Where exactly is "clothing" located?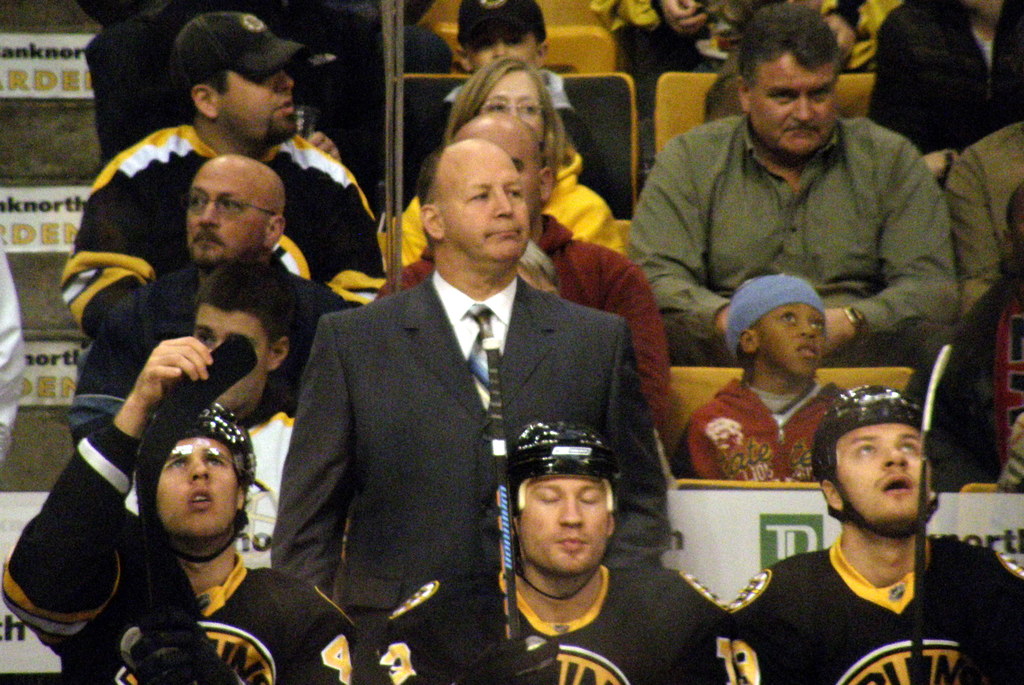
Its bounding box is 384,145,634,254.
